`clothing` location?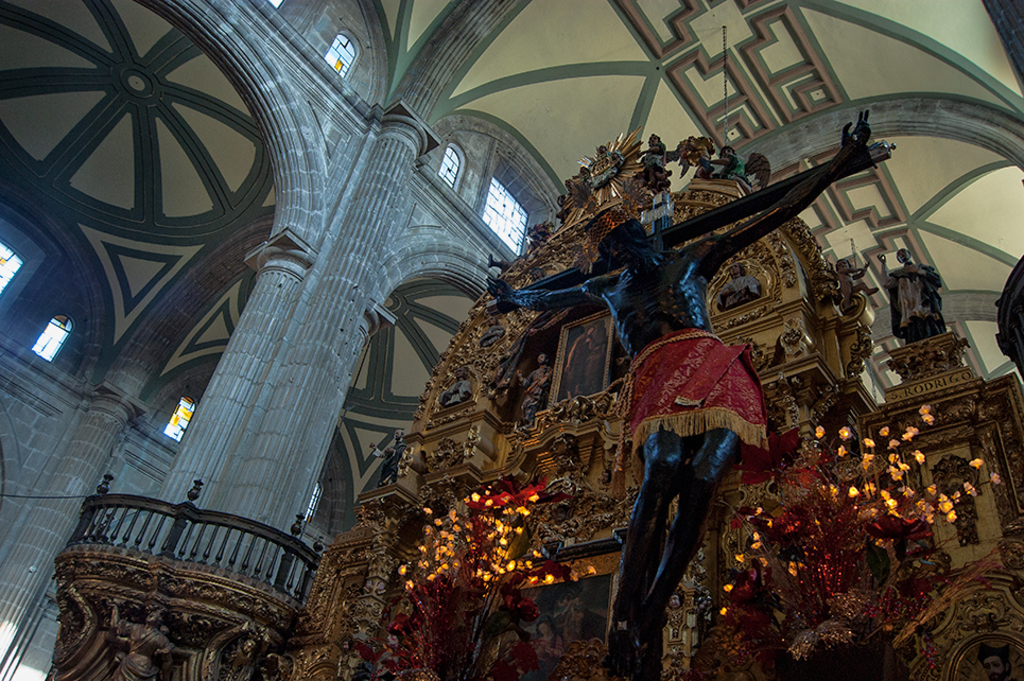
(x1=620, y1=330, x2=781, y2=506)
